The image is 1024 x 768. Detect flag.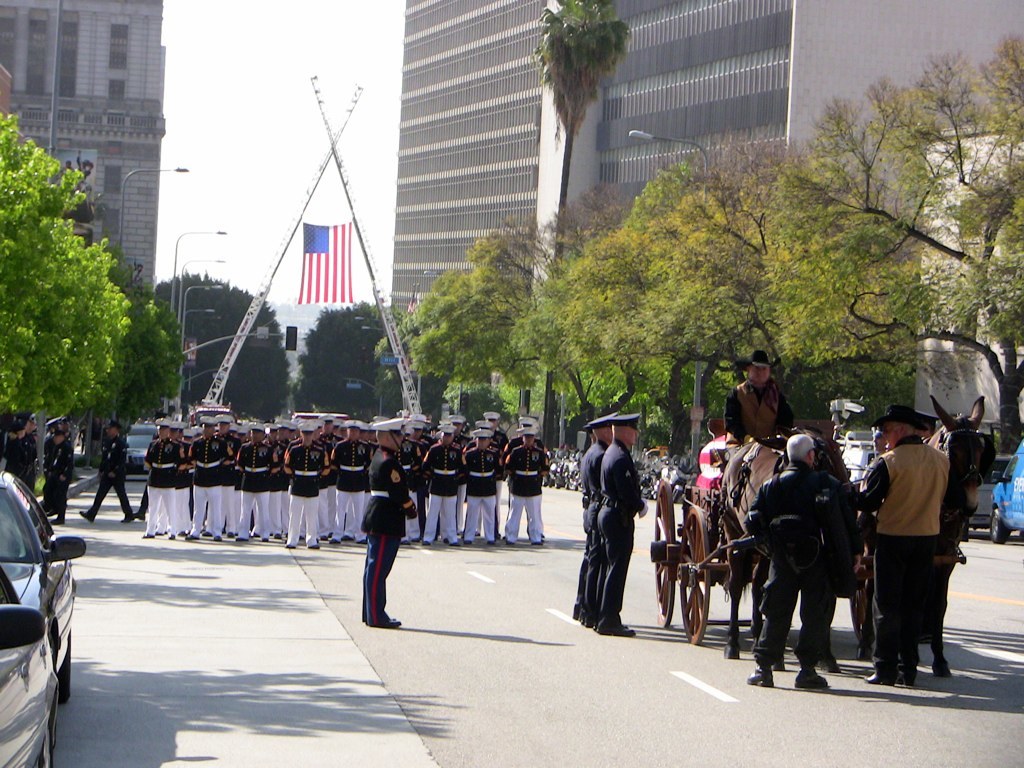
Detection: crop(692, 428, 732, 484).
